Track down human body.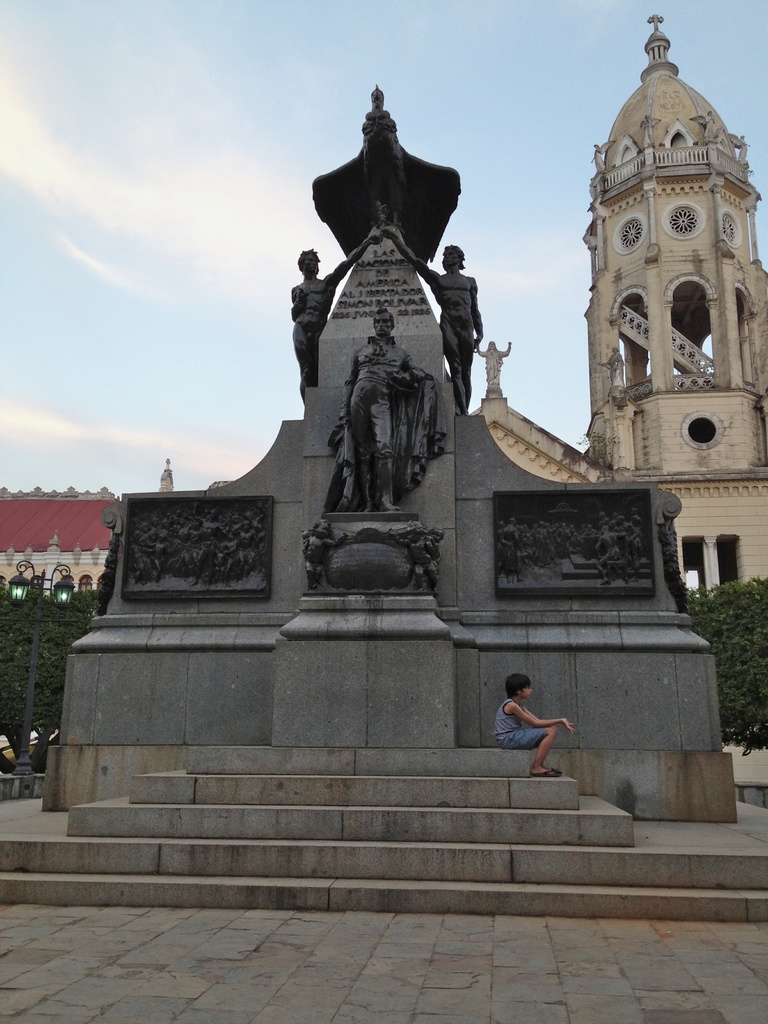
Tracked to {"left": 492, "top": 673, "right": 560, "bottom": 771}.
